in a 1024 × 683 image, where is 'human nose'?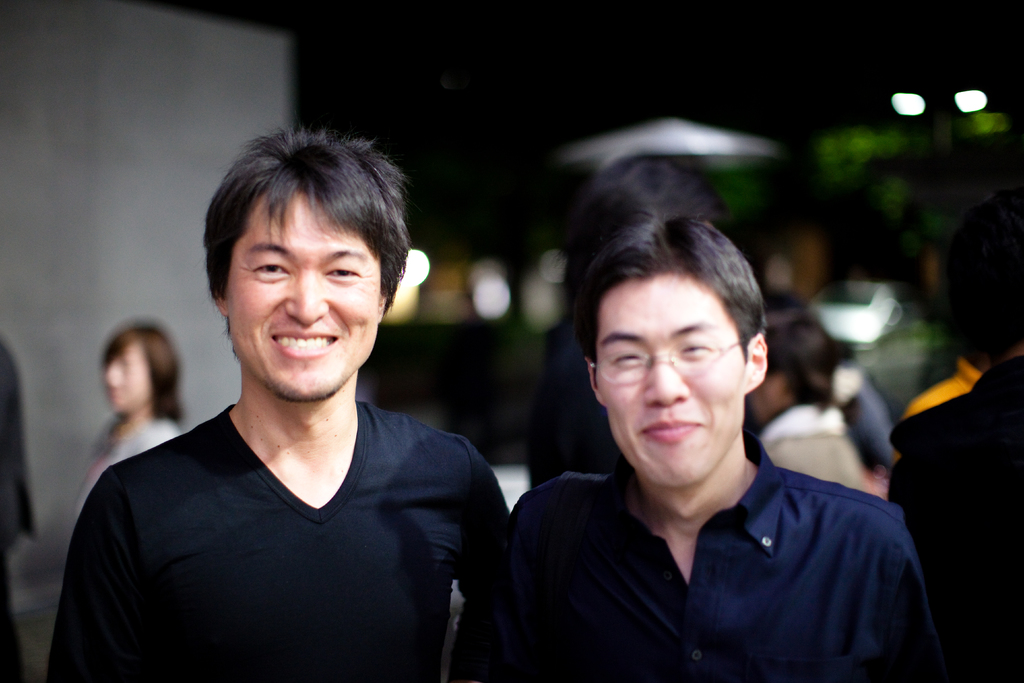
bbox=(640, 354, 686, 409).
